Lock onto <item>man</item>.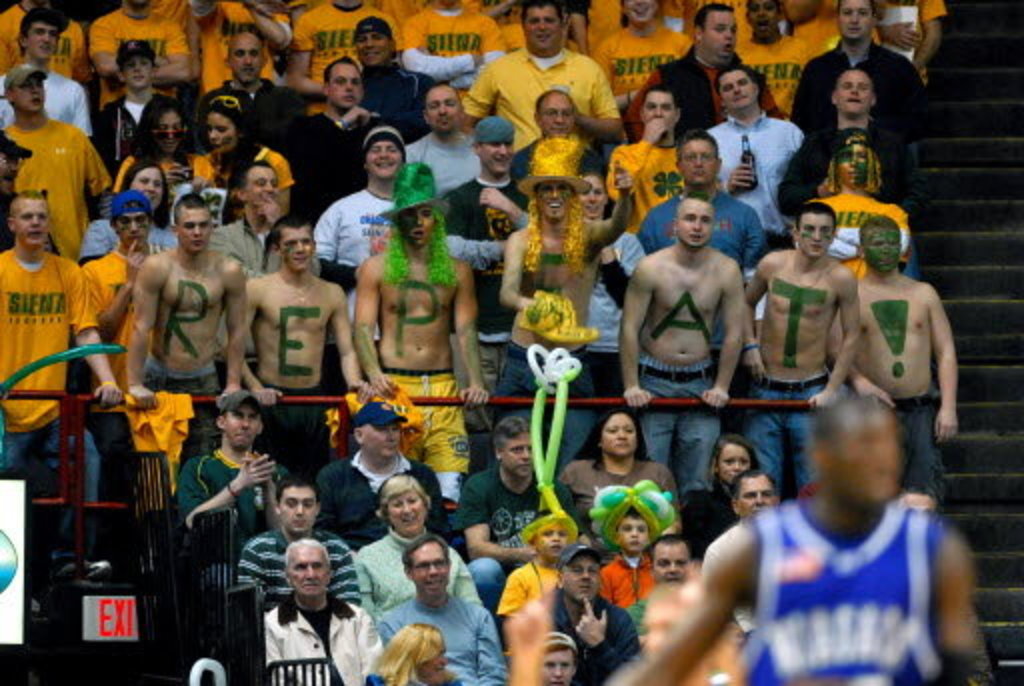
Locked: pyautogui.locateOnScreen(286, 58, 382, 210).
